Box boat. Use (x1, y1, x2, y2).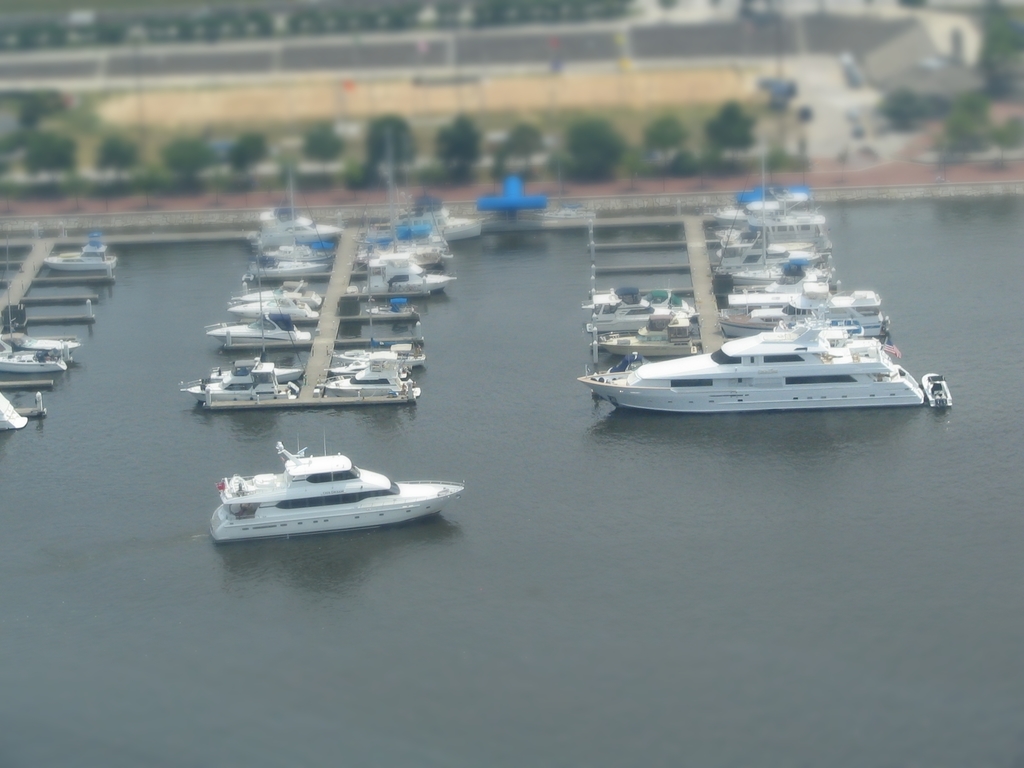
(319, 355, 421, 399).
